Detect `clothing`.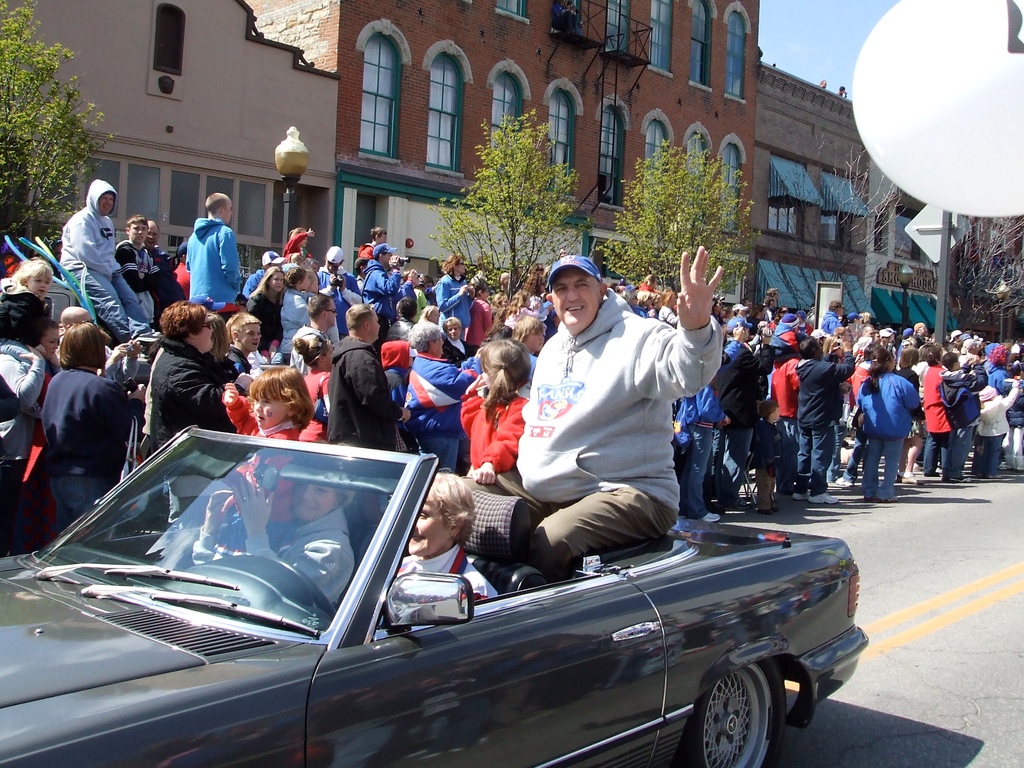
Detected at (left=1, top=342, right=46, bottom=558).
